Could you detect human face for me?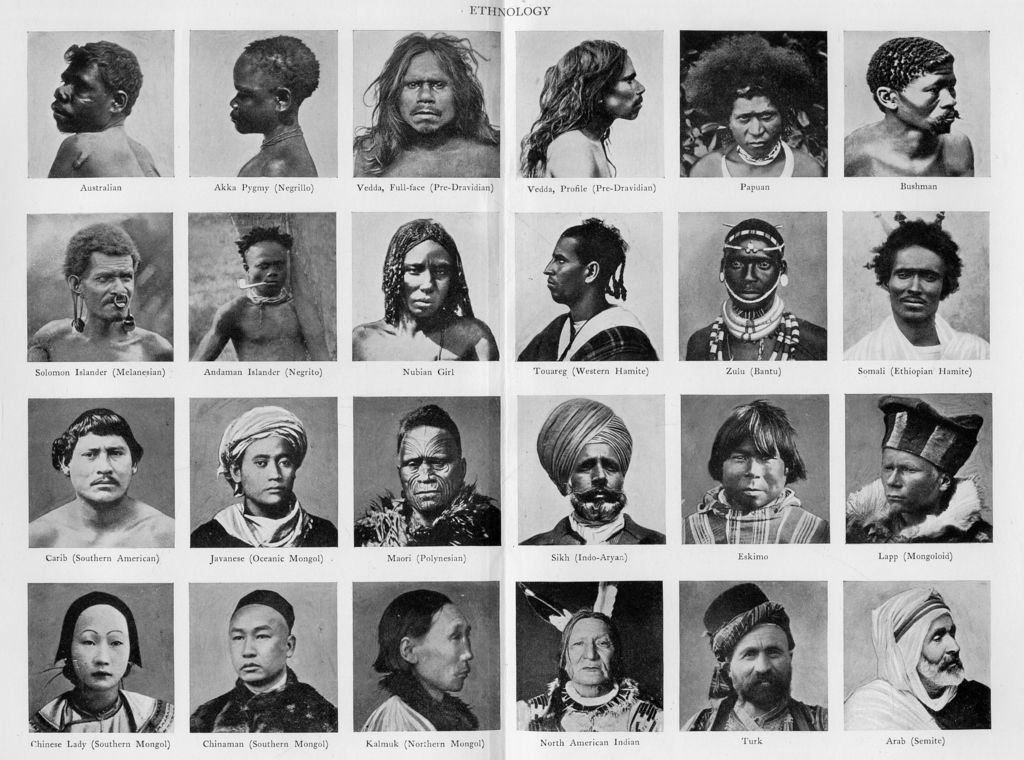
Detection result: 880:239:945:325.
